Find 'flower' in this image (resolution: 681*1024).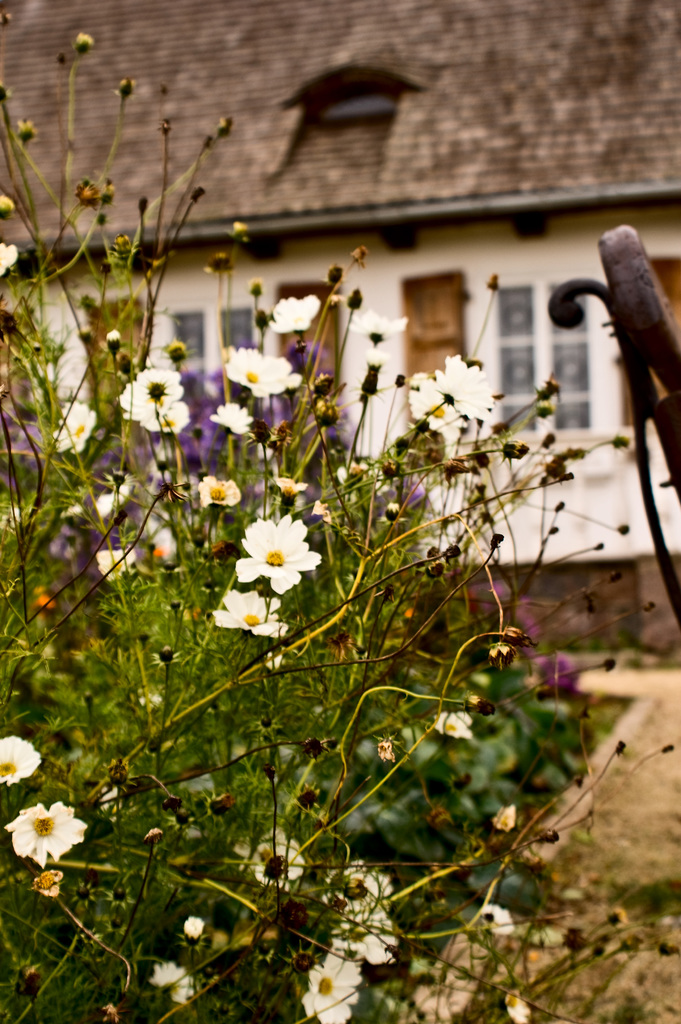
bbox=[1, 240, 16, 273].
